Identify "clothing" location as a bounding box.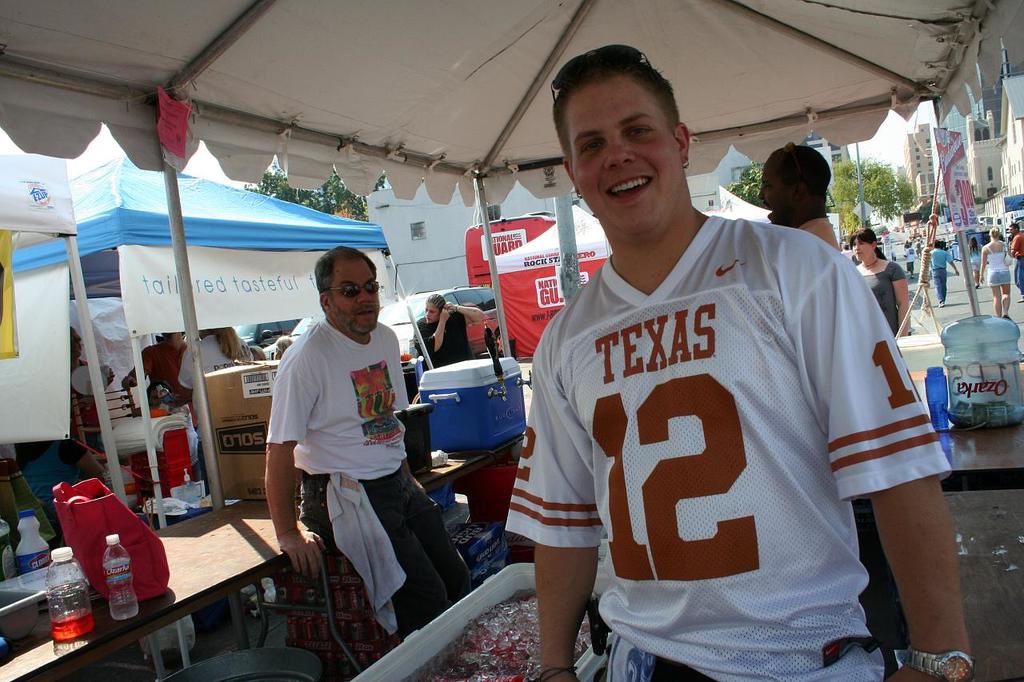
detection(855, 255, 909, 334).
